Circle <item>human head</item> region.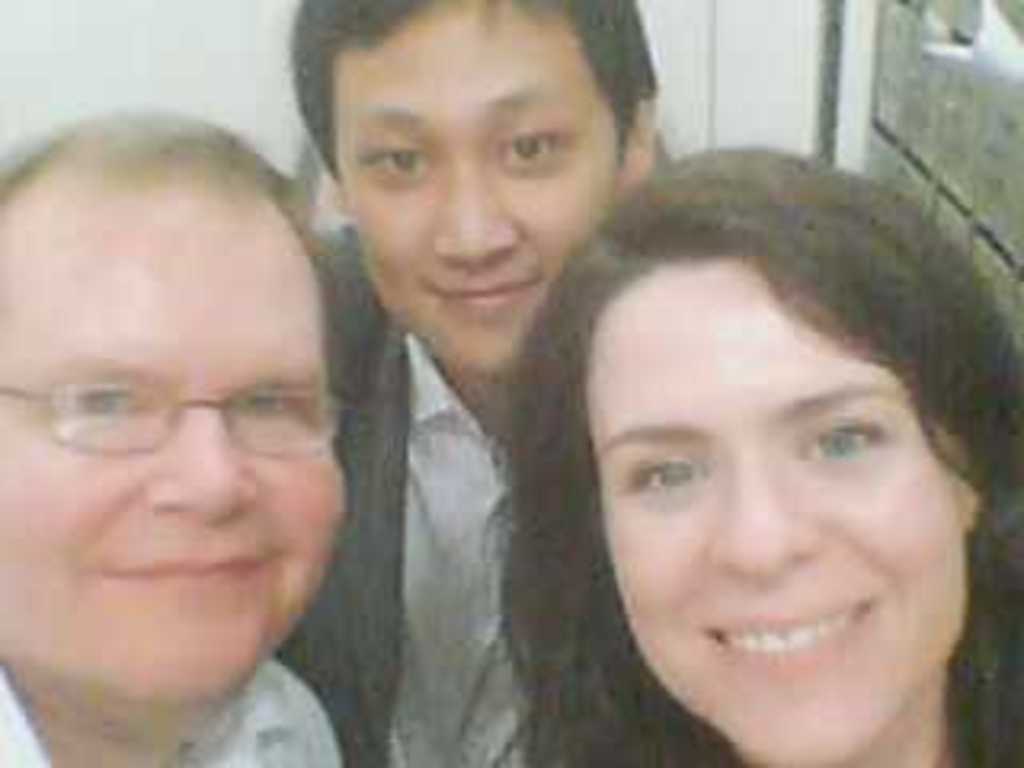
Region: <box>496,141,1021,765</box>.
